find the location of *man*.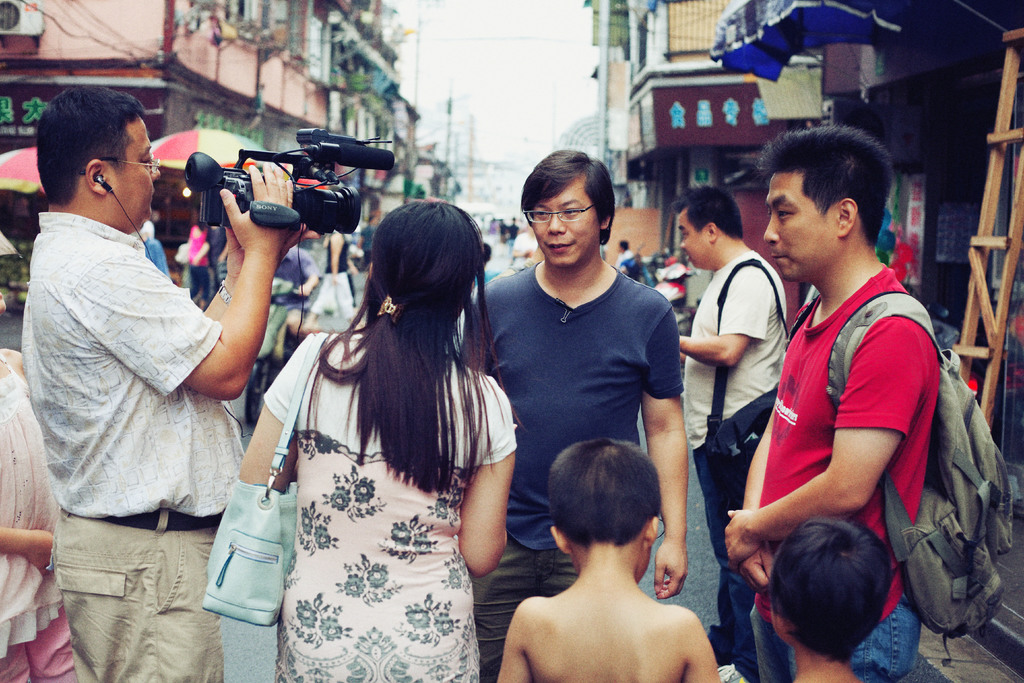
Location: <bbox>618, 239, 636, 270</bbox>.
